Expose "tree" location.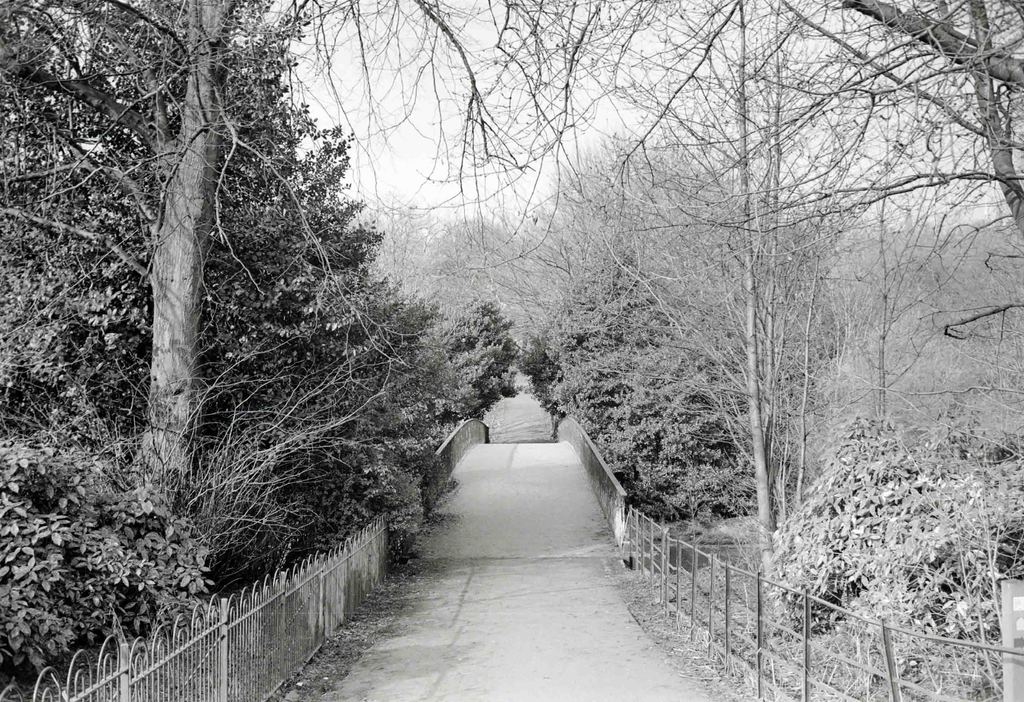
Exposed at 358/193/434/298.
